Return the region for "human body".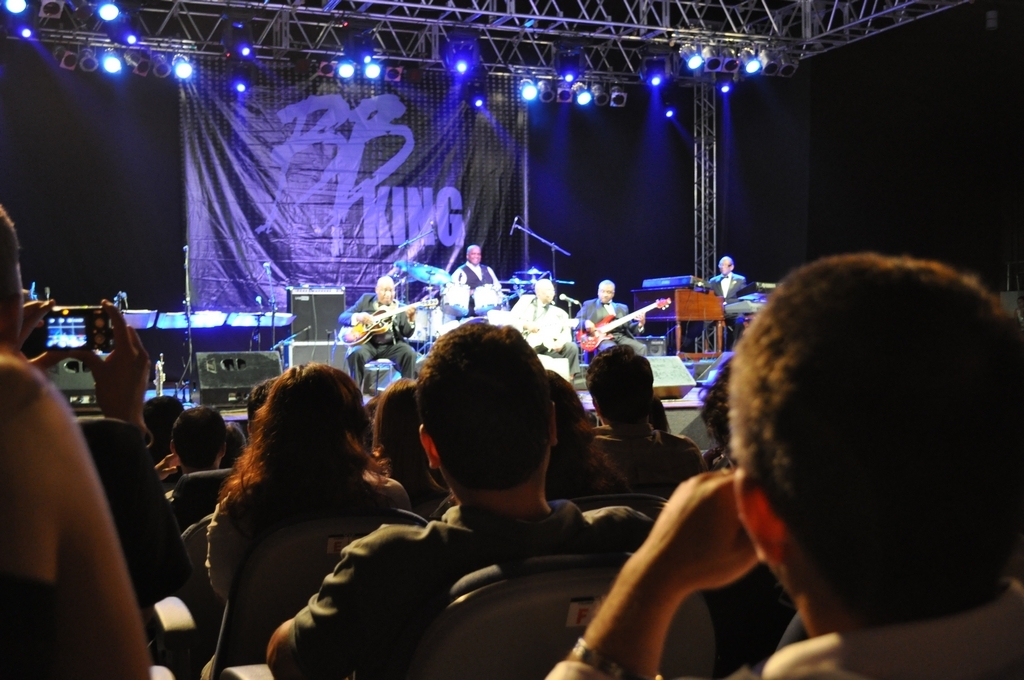
<box>588,348,702,506</box>.
